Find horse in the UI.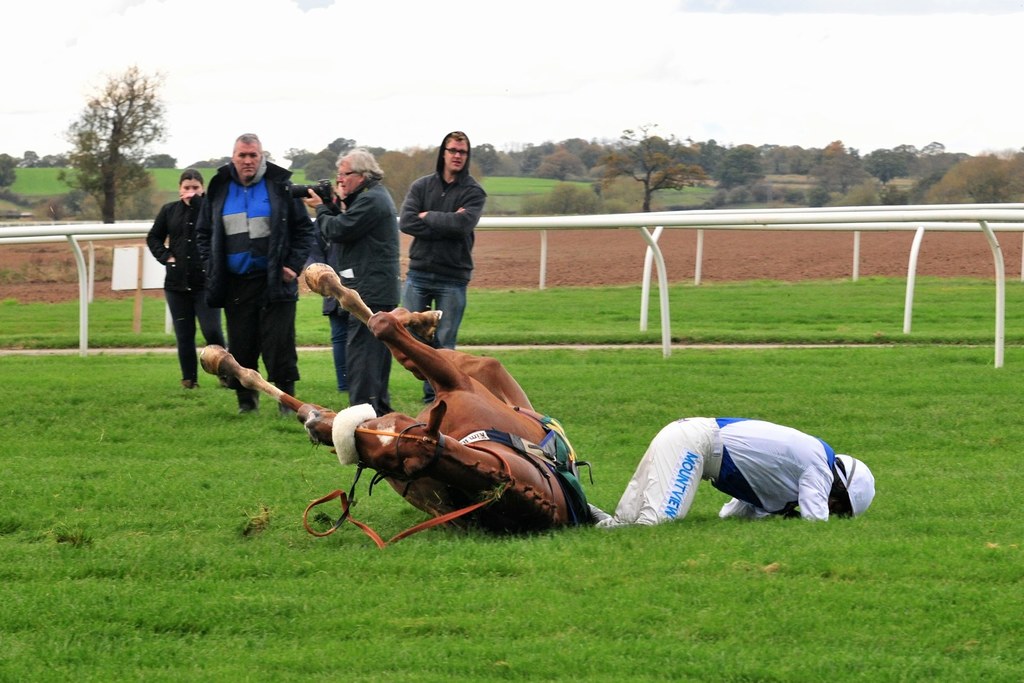
UI element at [x1=200, y1=259, x2=577, y2=539].
